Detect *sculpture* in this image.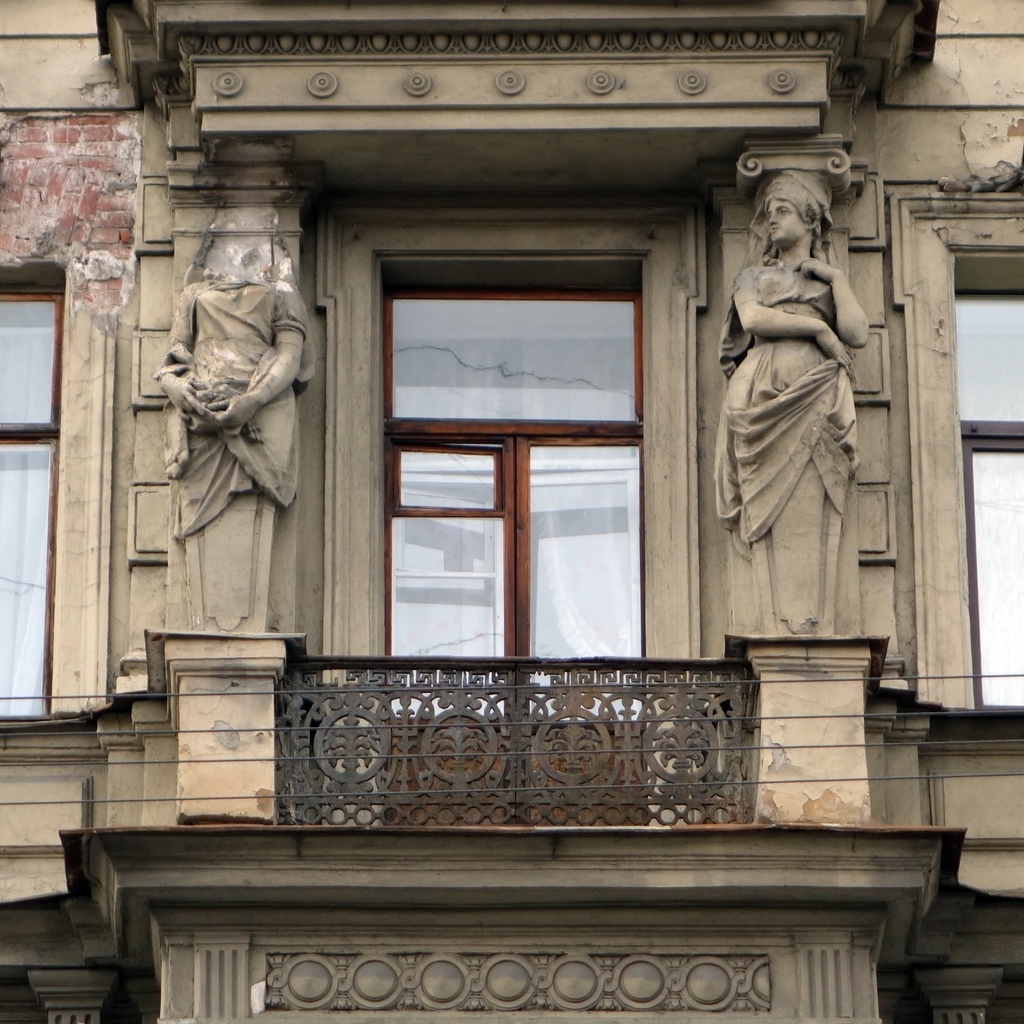
Detection: left=168, top=276, right=330, bottom=582.
